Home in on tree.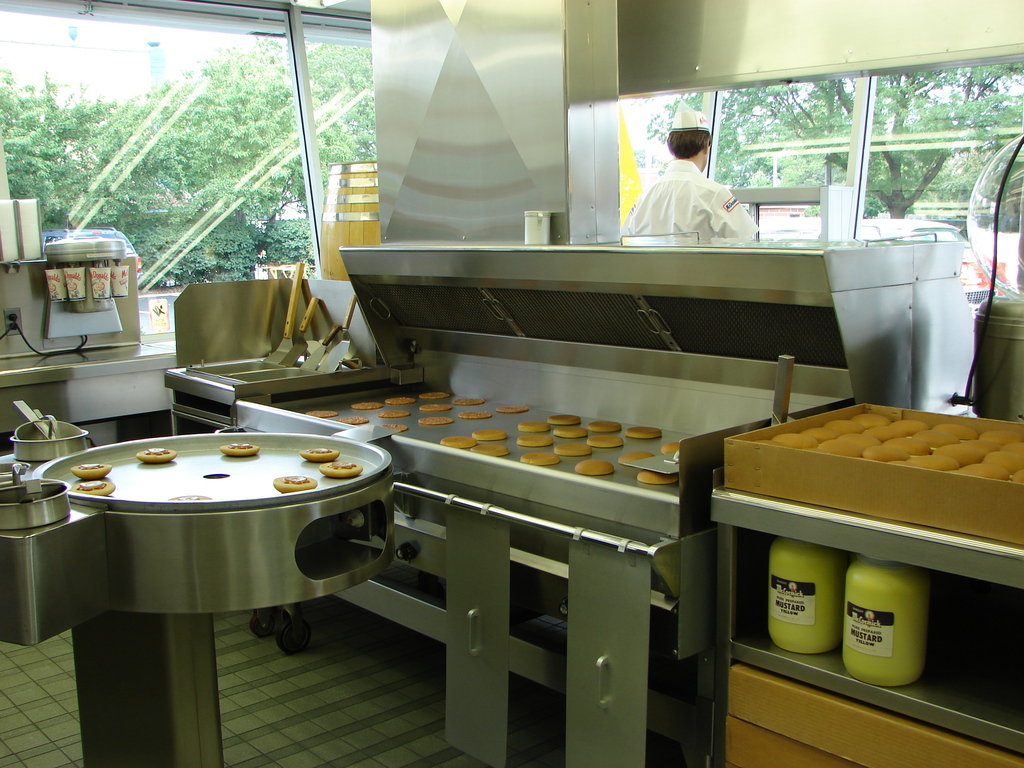
Homed in at [x1=0, y1=33, x2=377, y2=284].
